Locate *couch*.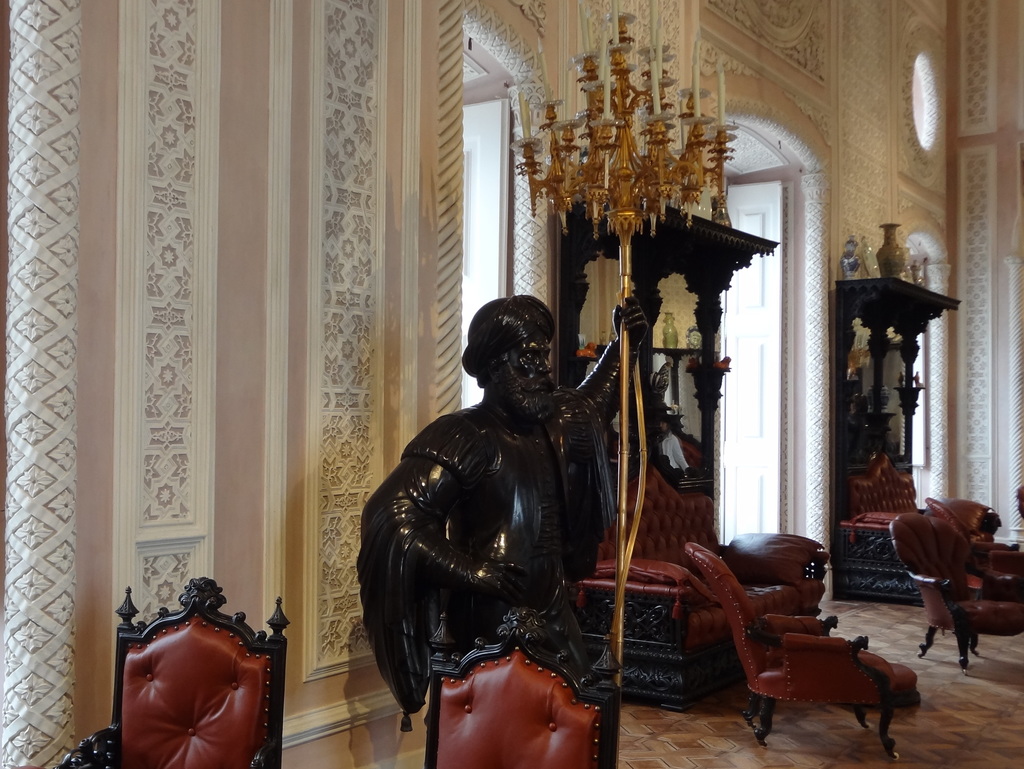
Bounding box: [x1=689, y1=542, x2=897, y2=759].
